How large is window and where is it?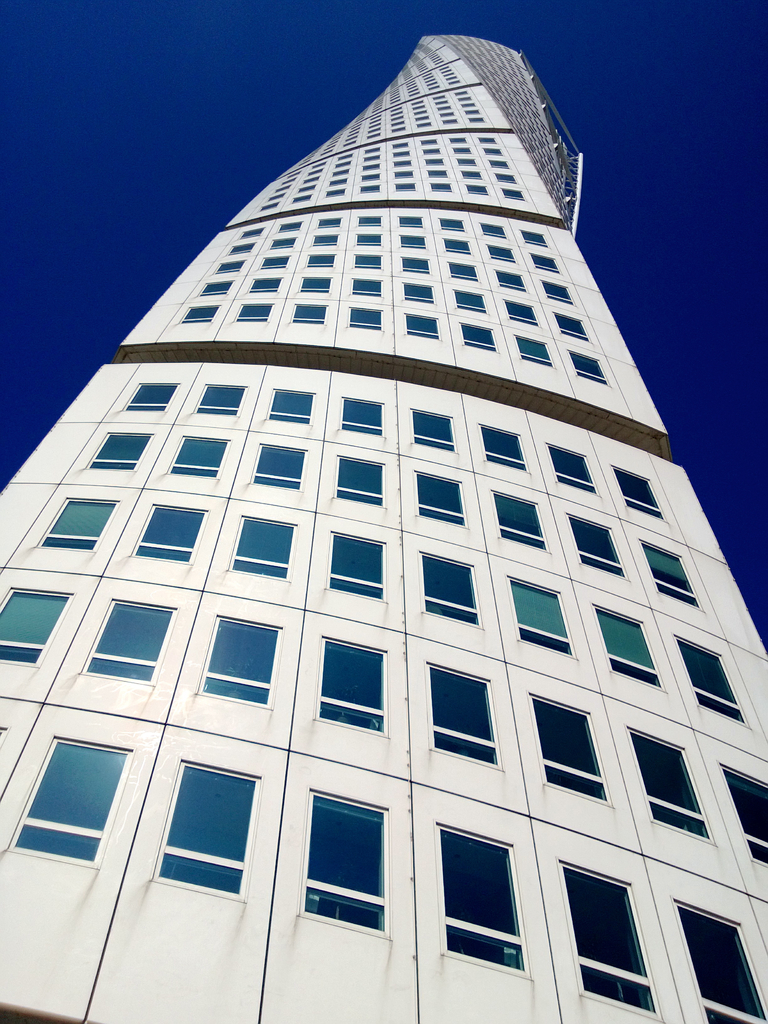
Bounding box: (271,239,294,249).
